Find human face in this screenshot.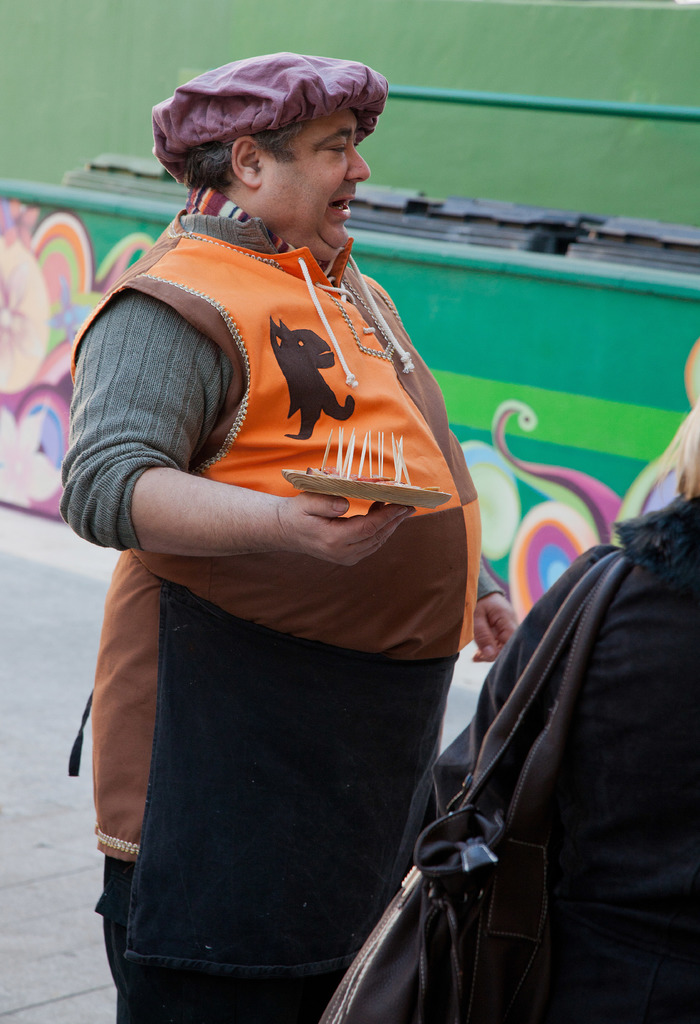
The bounding box for human face is [x1=263, y1=106, x2=370, y2=262].
